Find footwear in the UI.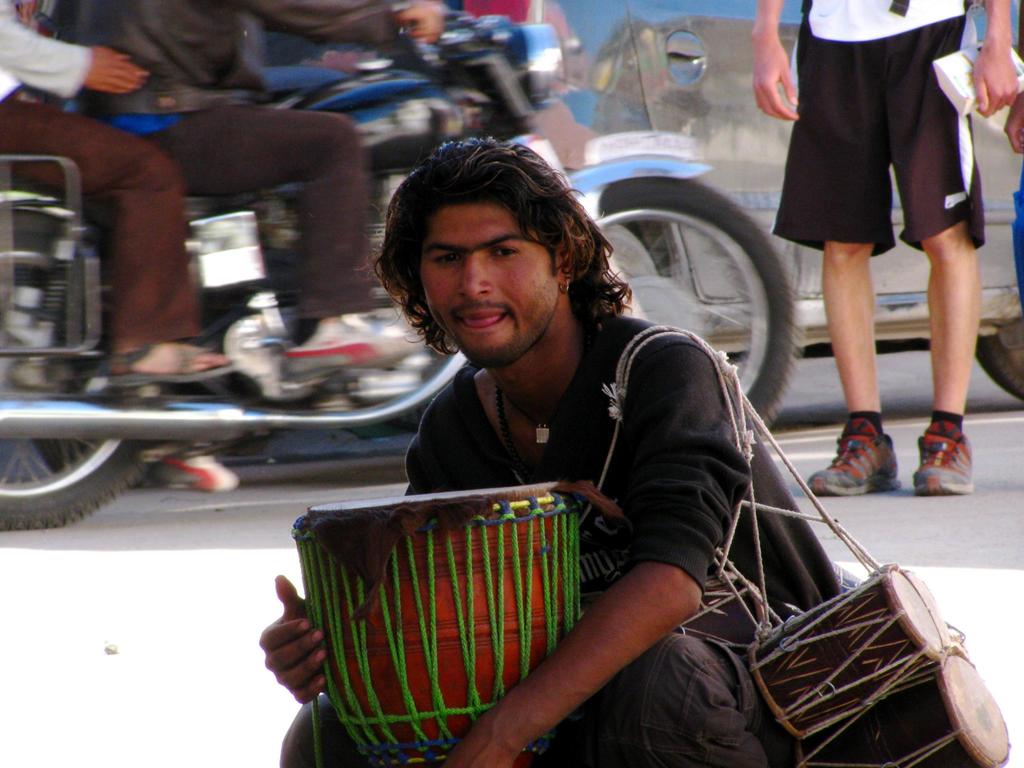
UI element at x1=102 y1=331 x2=232 y2=385.
